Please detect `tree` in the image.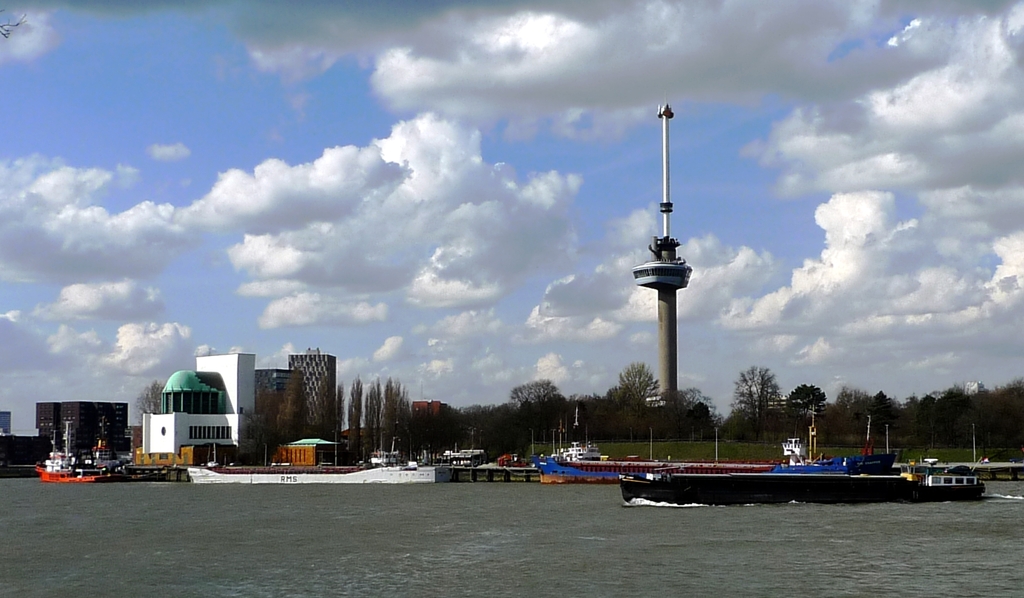
region(383, 375, 416, 459).
